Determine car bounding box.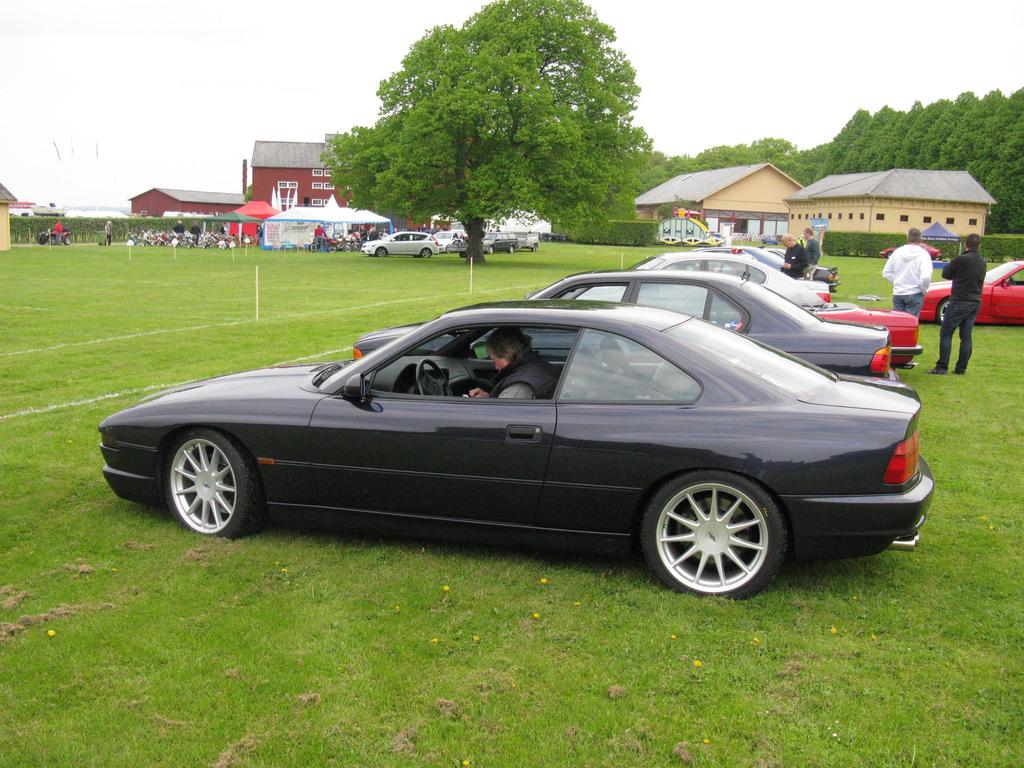
Determined: l=919, t=257, r=1023, b=325.
